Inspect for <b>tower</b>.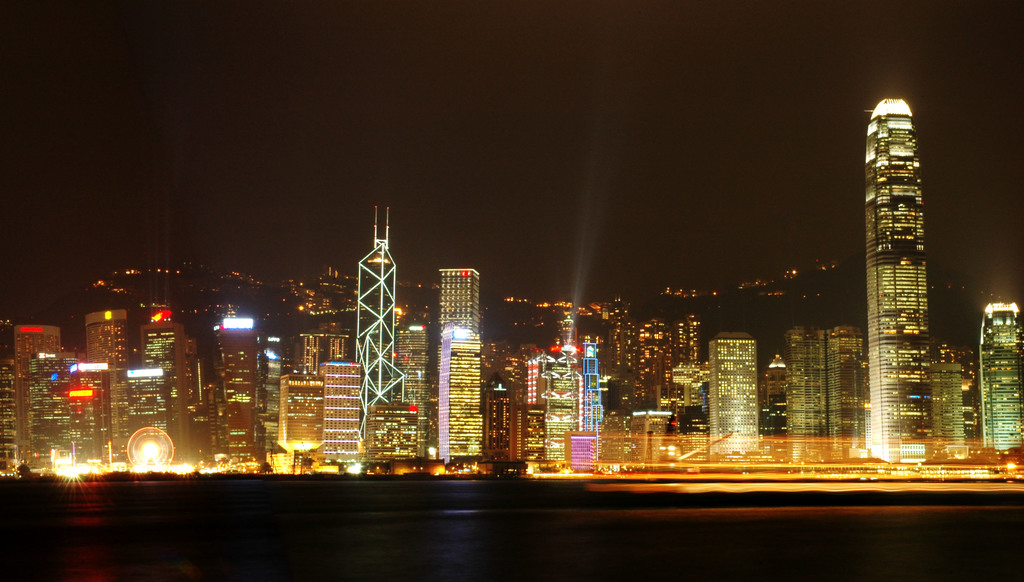
Inspection: (931, 341, 971, 469).
